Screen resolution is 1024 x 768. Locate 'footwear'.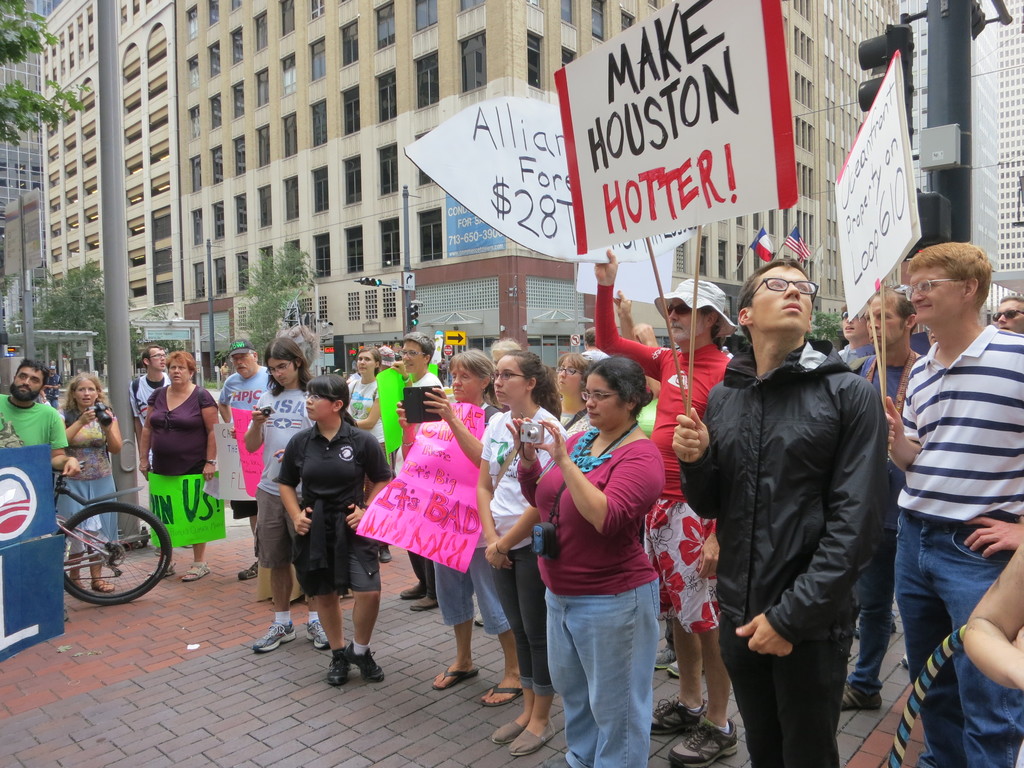
<box>93,580,114,593</box>.
